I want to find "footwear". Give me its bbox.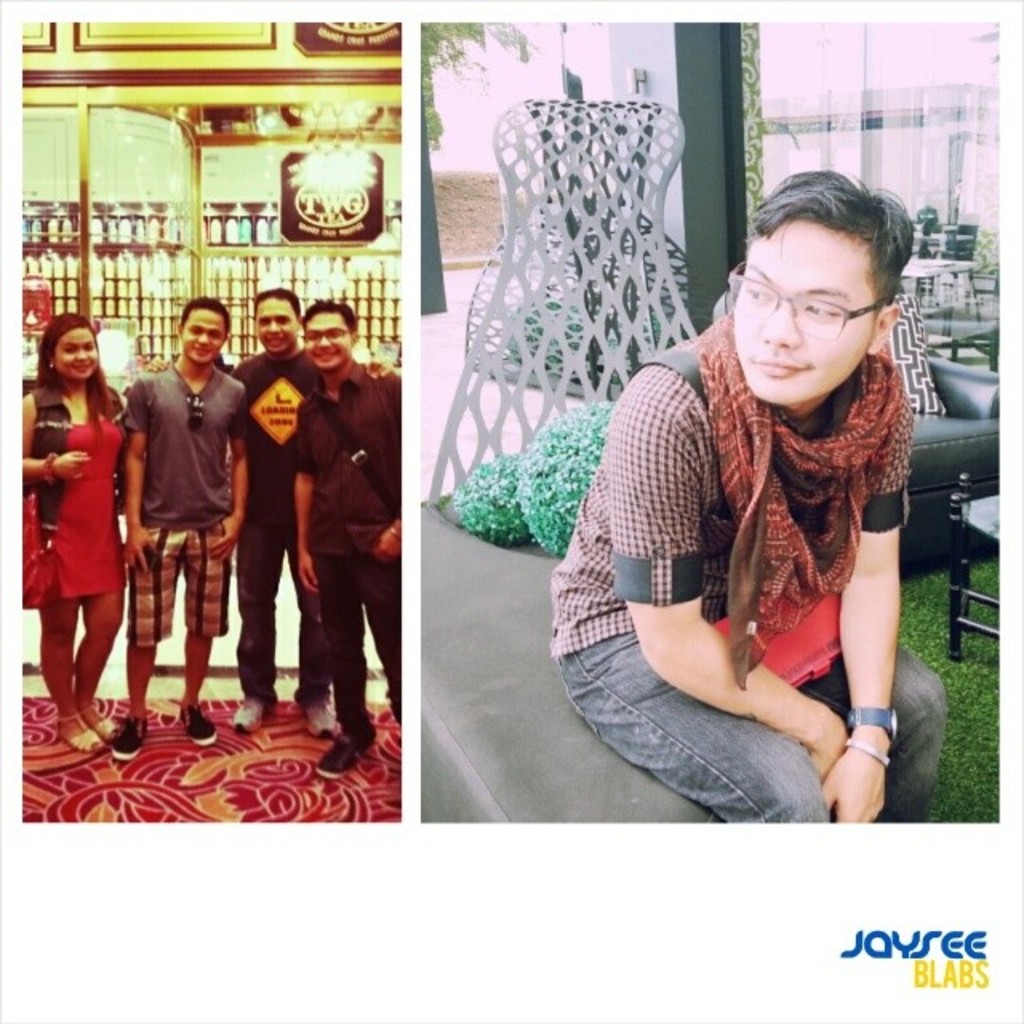
301, 686, 341, 738.
